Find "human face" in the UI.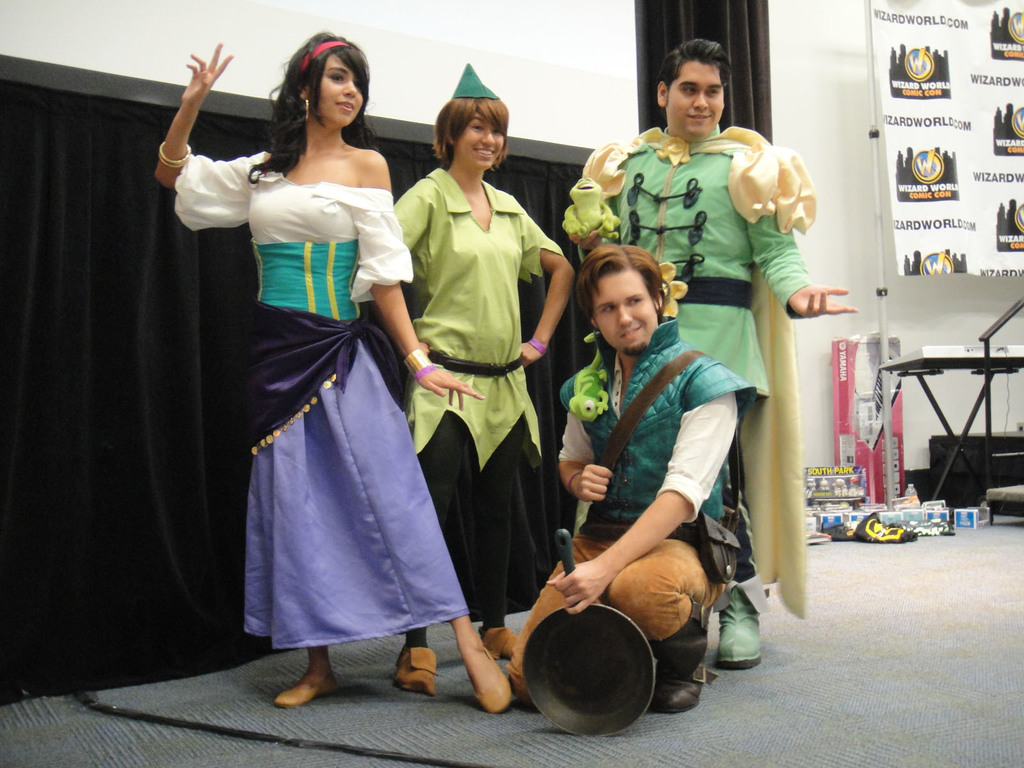
UI element at 666:54:730:131.
